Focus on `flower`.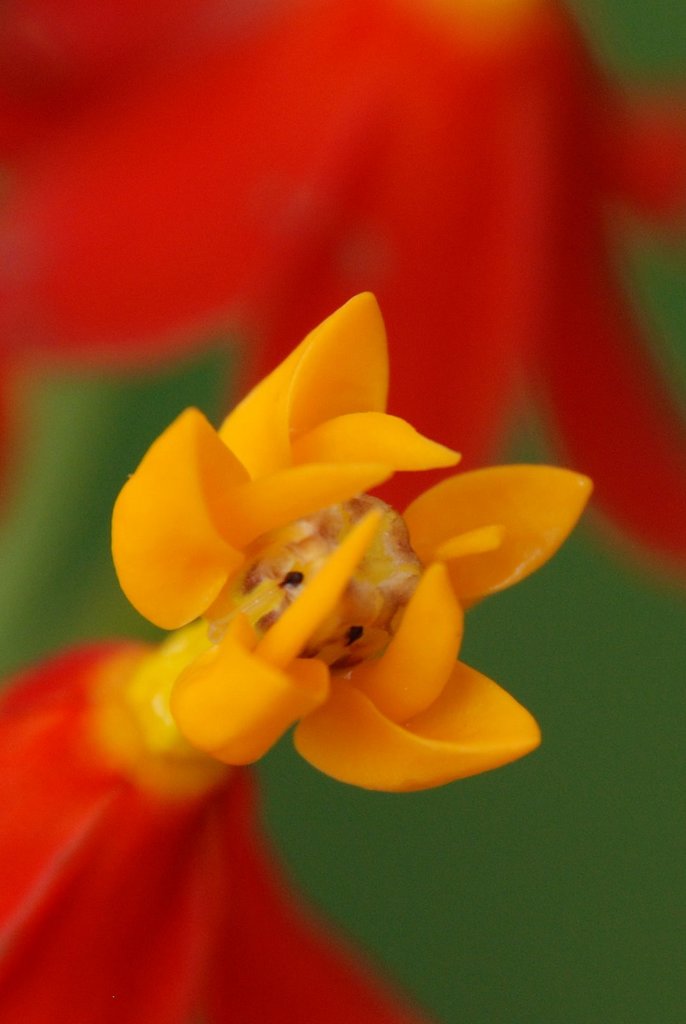
Focused at bbox(105, 338, 551, 785).
